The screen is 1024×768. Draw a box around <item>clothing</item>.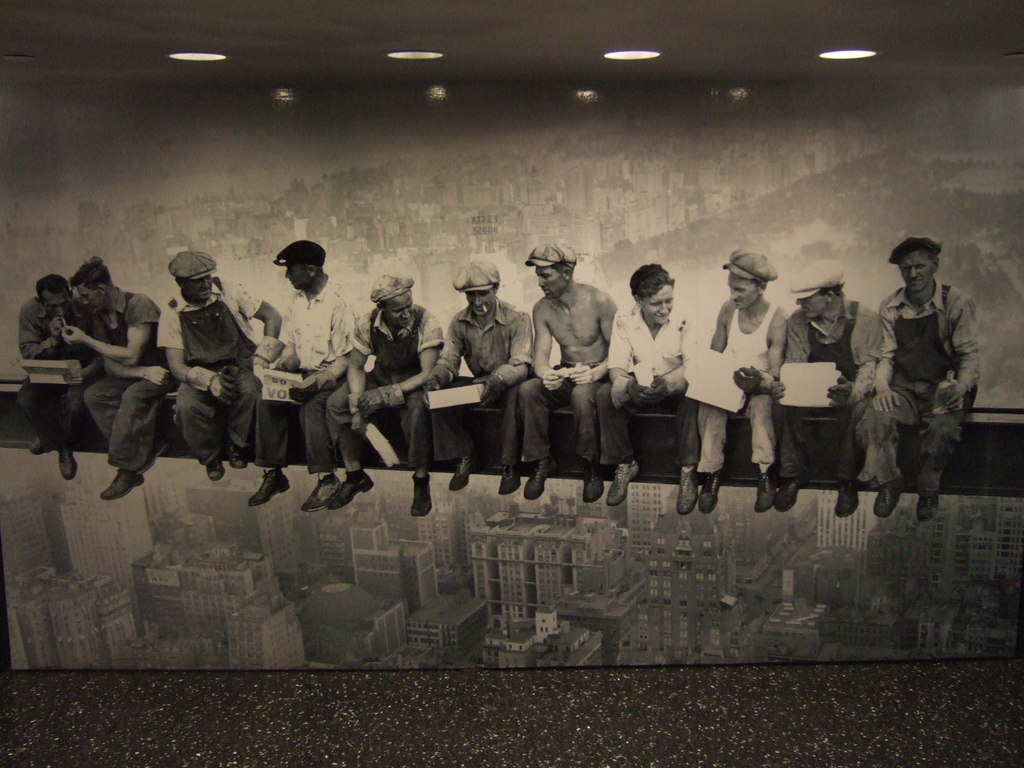
crop(429, 286, 538, 458).
